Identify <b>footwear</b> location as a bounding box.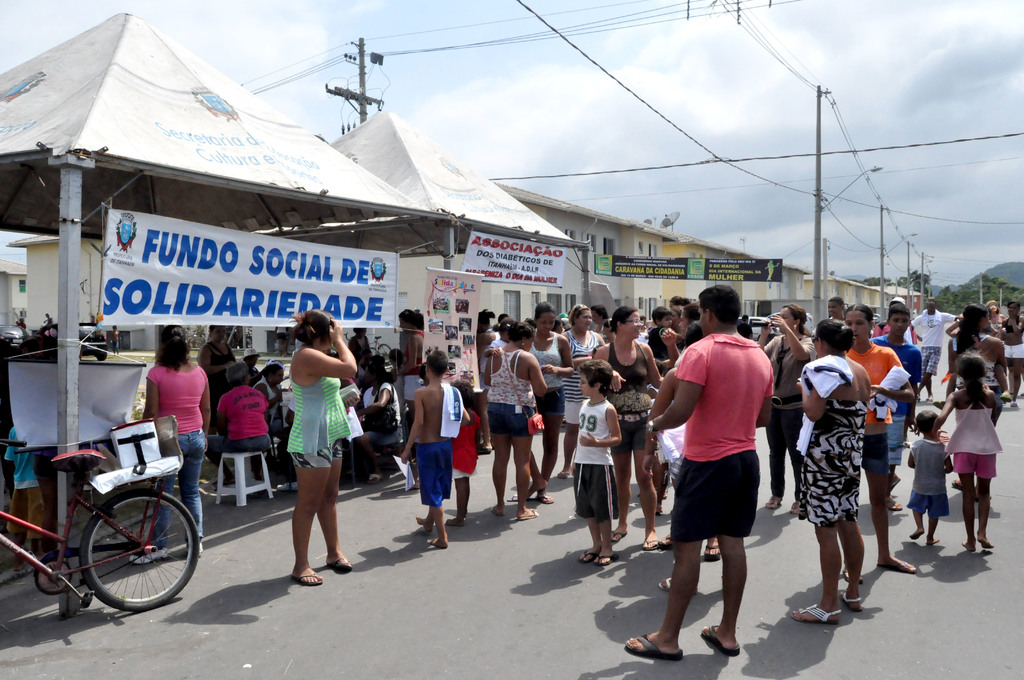
<region>491, 508, 500, 514</region>.
